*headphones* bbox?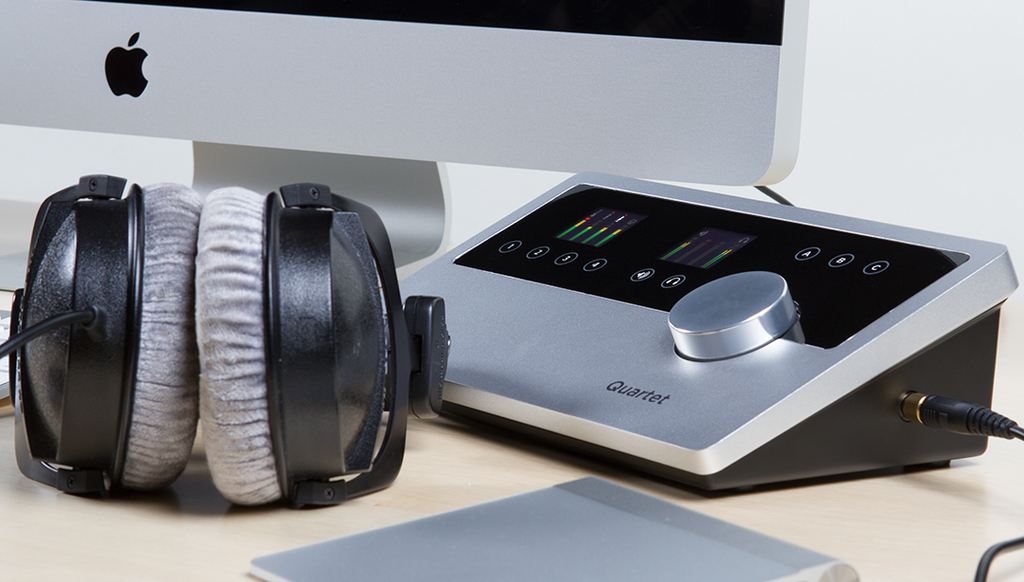
[left=0, top=172, right=455, bottom=505]
